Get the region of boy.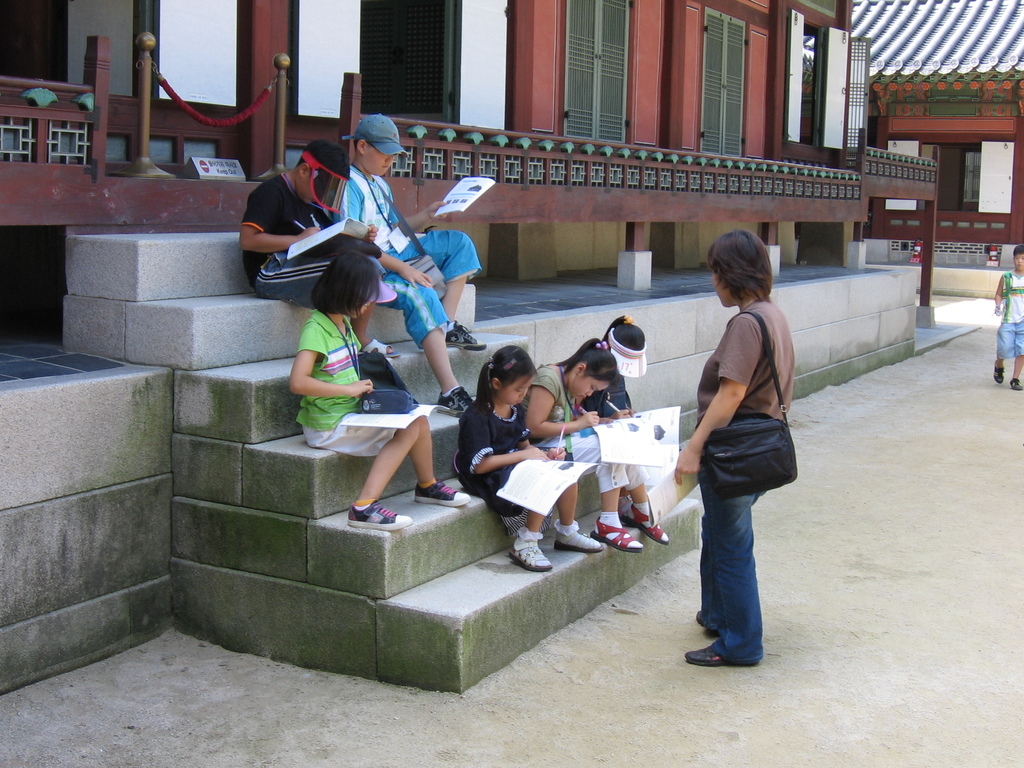
<bbox>664, 222, 818, 662</bbox>.
